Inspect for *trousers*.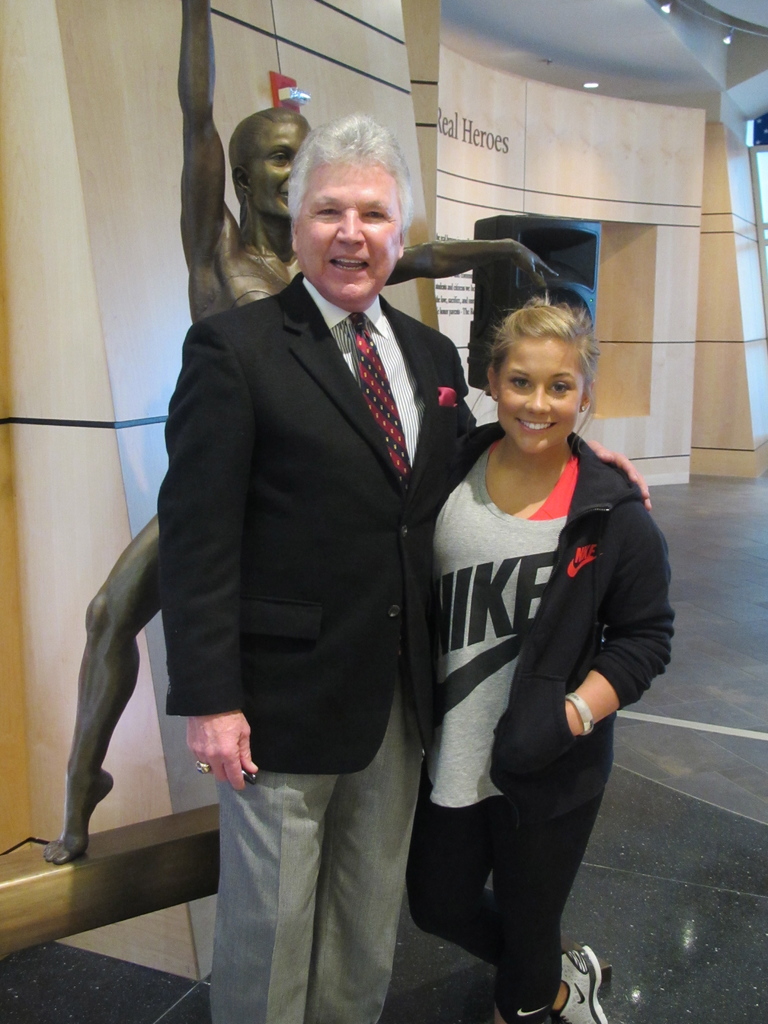
Inspection: <bbox>161, 715, 436, 1014</bbox>.
